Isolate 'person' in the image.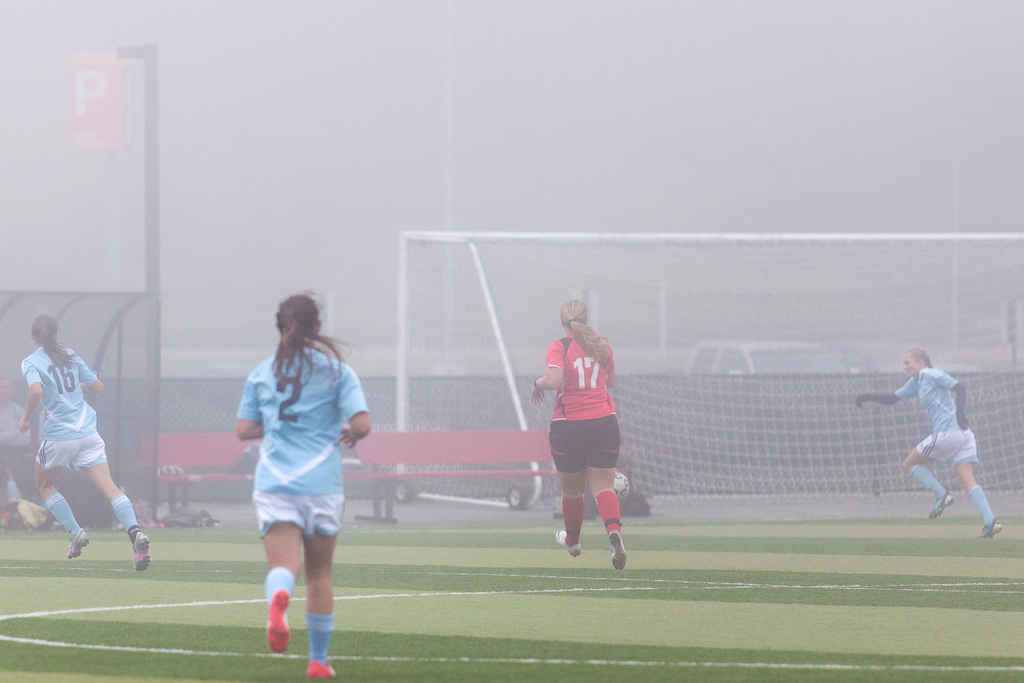
Isolated region: [left=541, top=291, right=641, bottom=574].
